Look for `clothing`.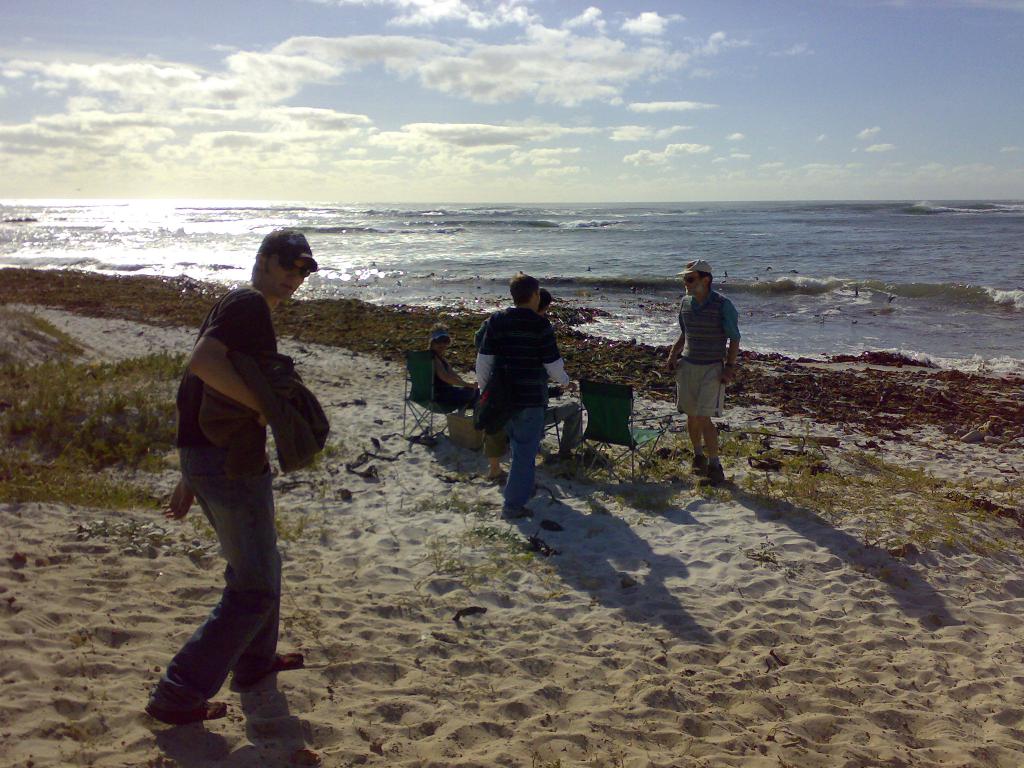
Found: bbox(472, 317, 515, 460).
